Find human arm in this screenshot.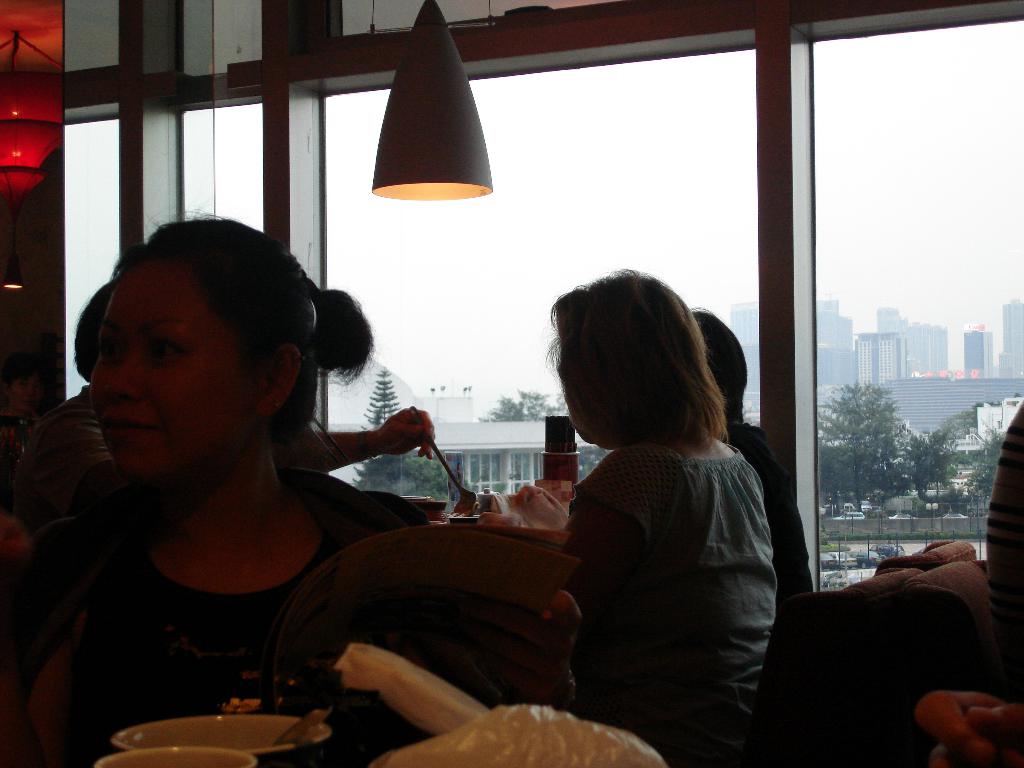
The bounding box for human arm is 12,515,88,762.
